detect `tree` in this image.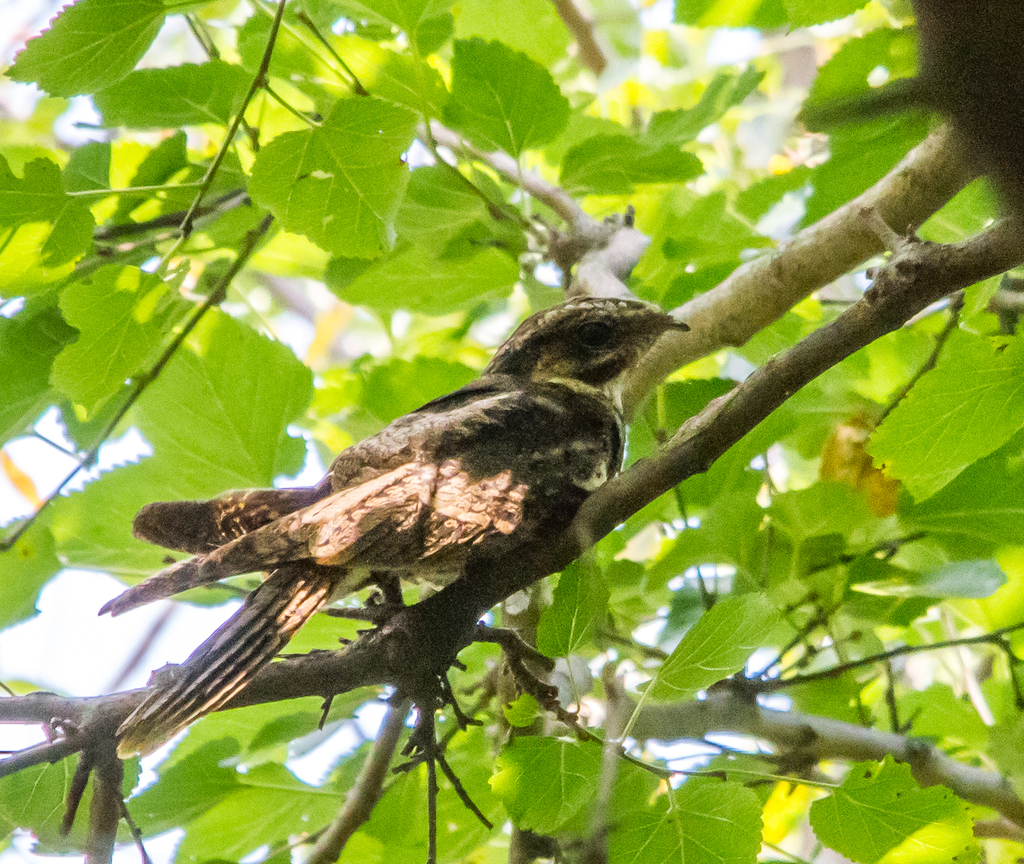
Detection: box(0, 30, 981, 863).
